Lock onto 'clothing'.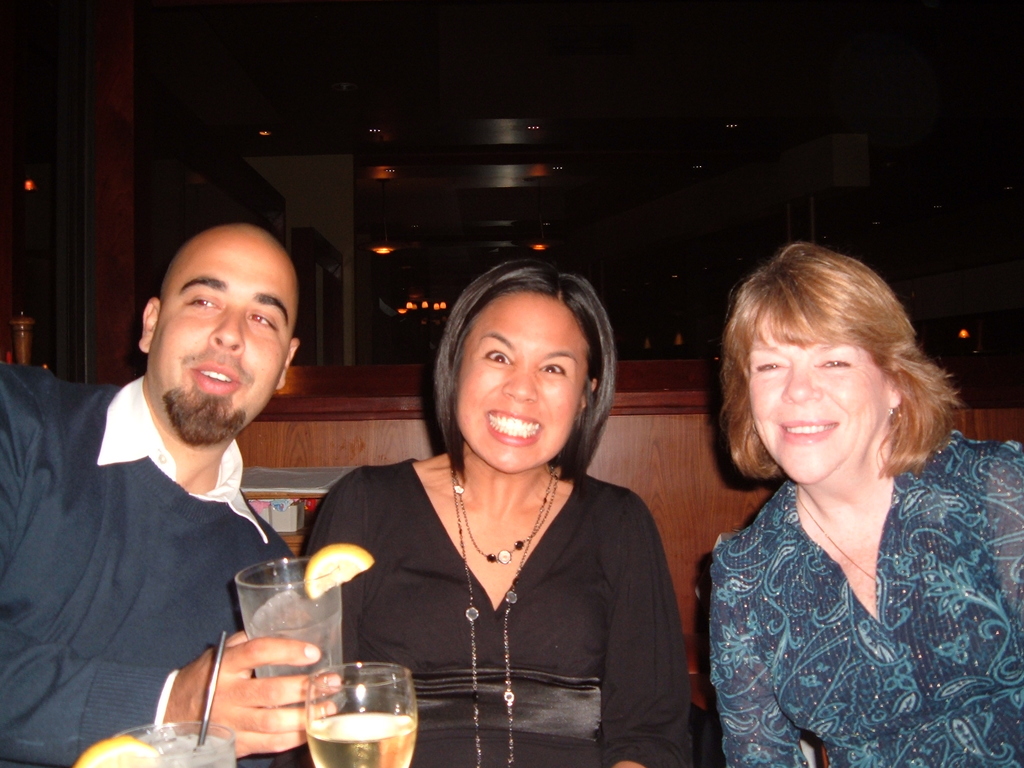
Locked: (x1=707, y1=419, x2=1023, y2=767).
